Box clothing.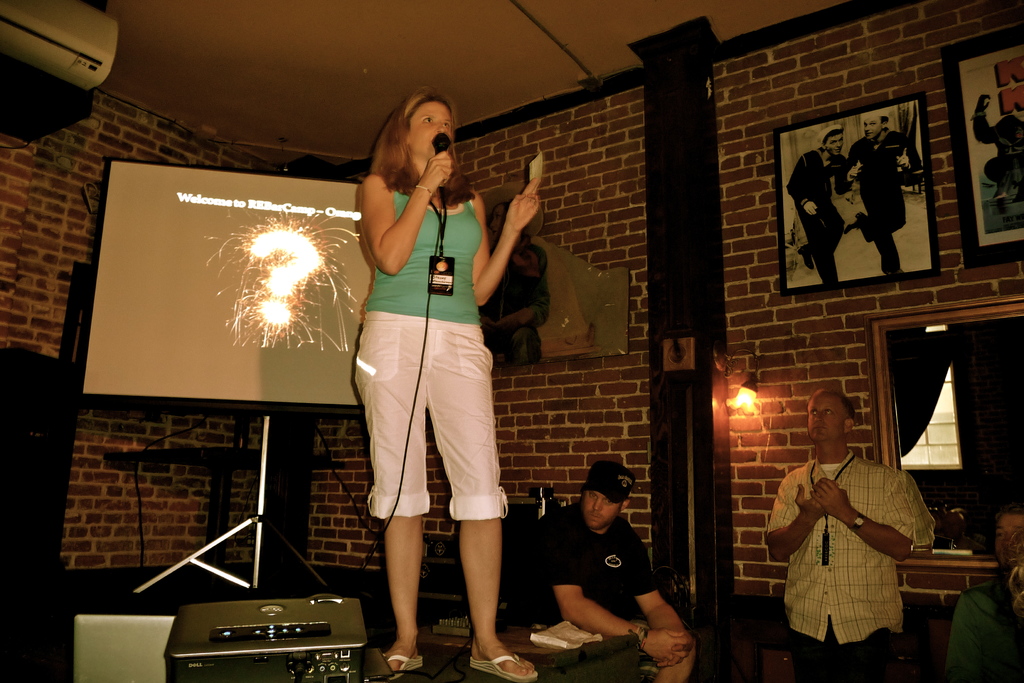
(left=352, top=184, right=509, bottom=518).
